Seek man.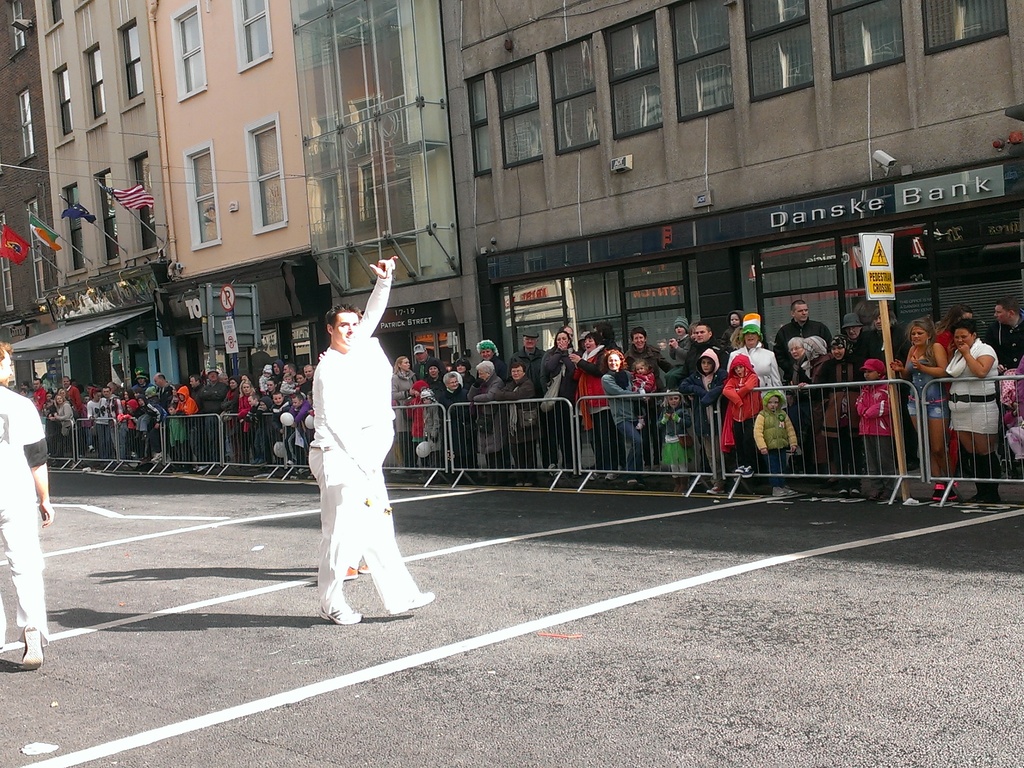
(left=870, top=301, right=918, bottom=472).
